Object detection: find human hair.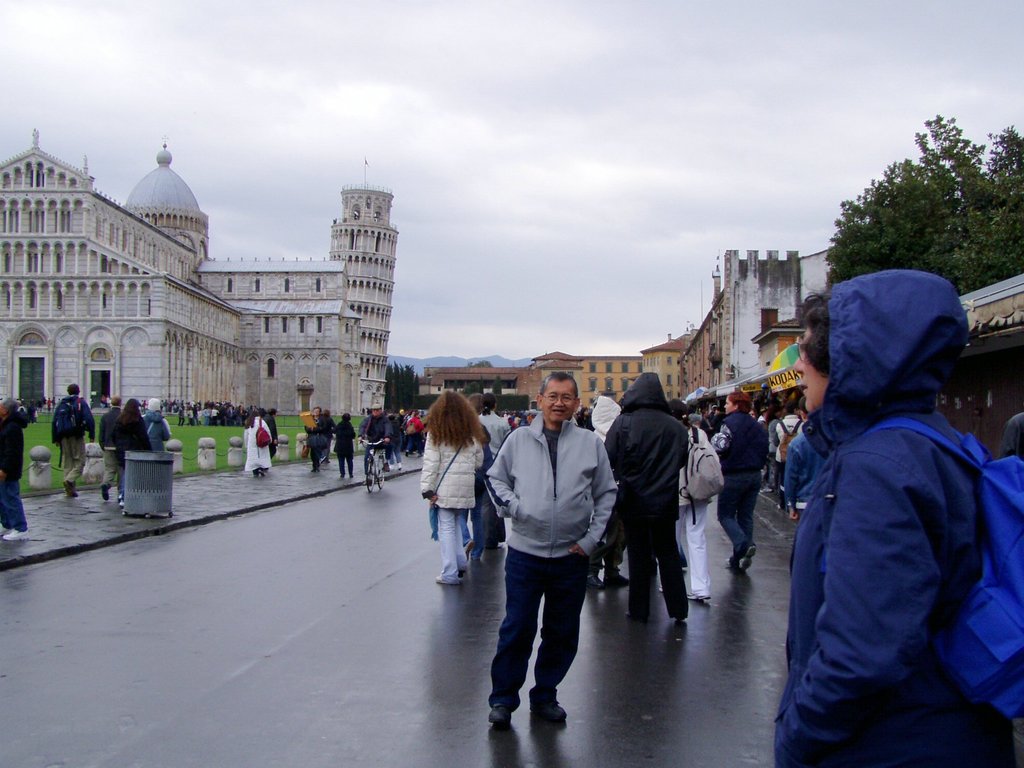
(x1=797, y1=280, x2=831, y2=381).
